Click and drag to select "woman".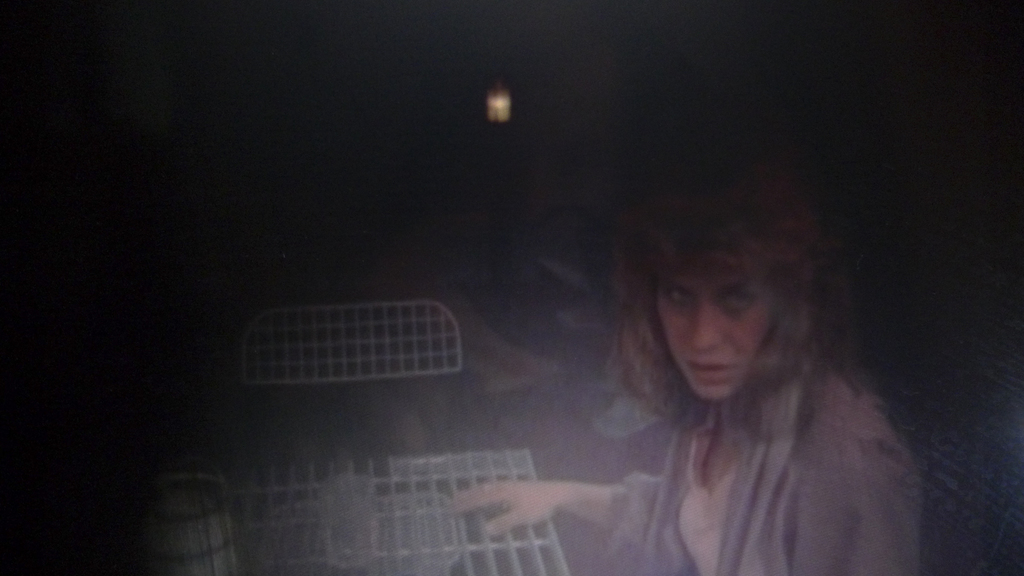
Selection: box(454, 157, 929, 575).
